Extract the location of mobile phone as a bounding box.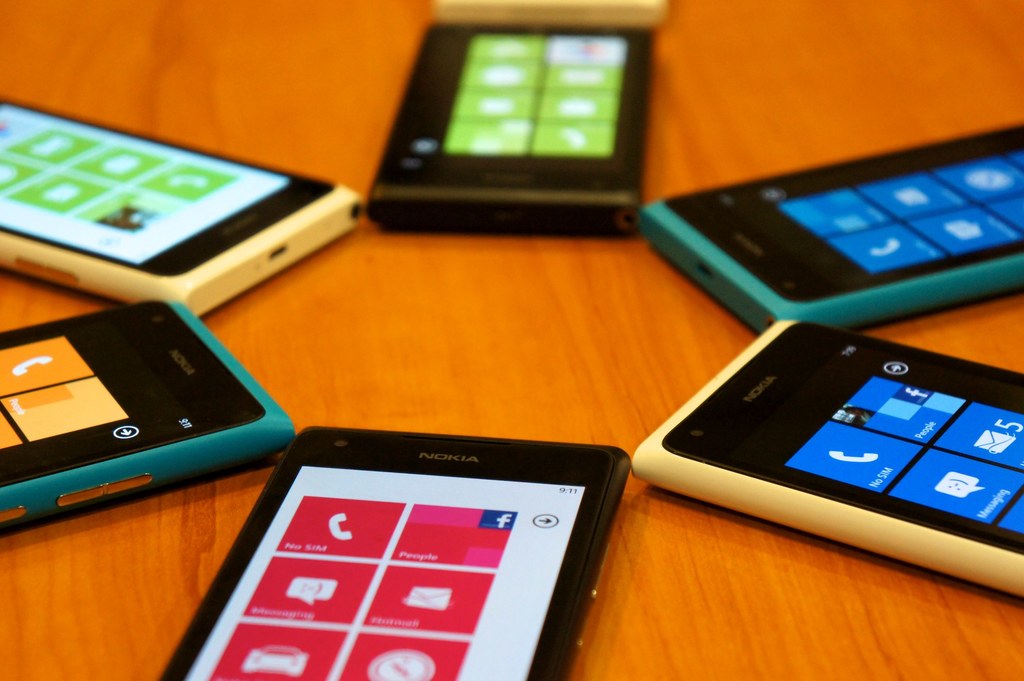
0:298:295:531.
